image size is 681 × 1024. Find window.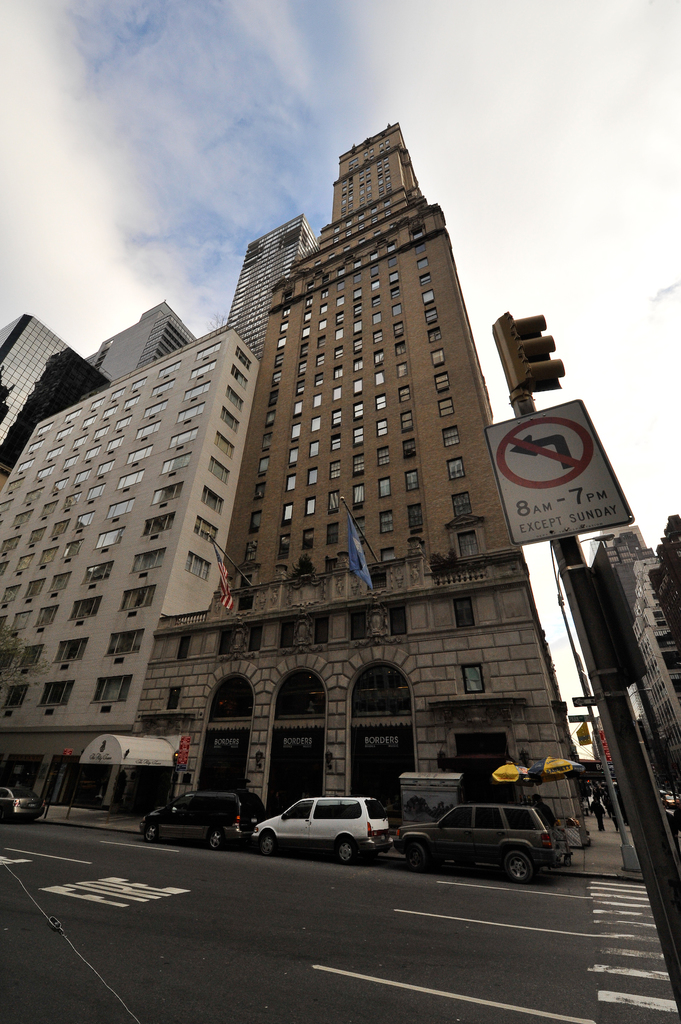
[136,510,173,540].
